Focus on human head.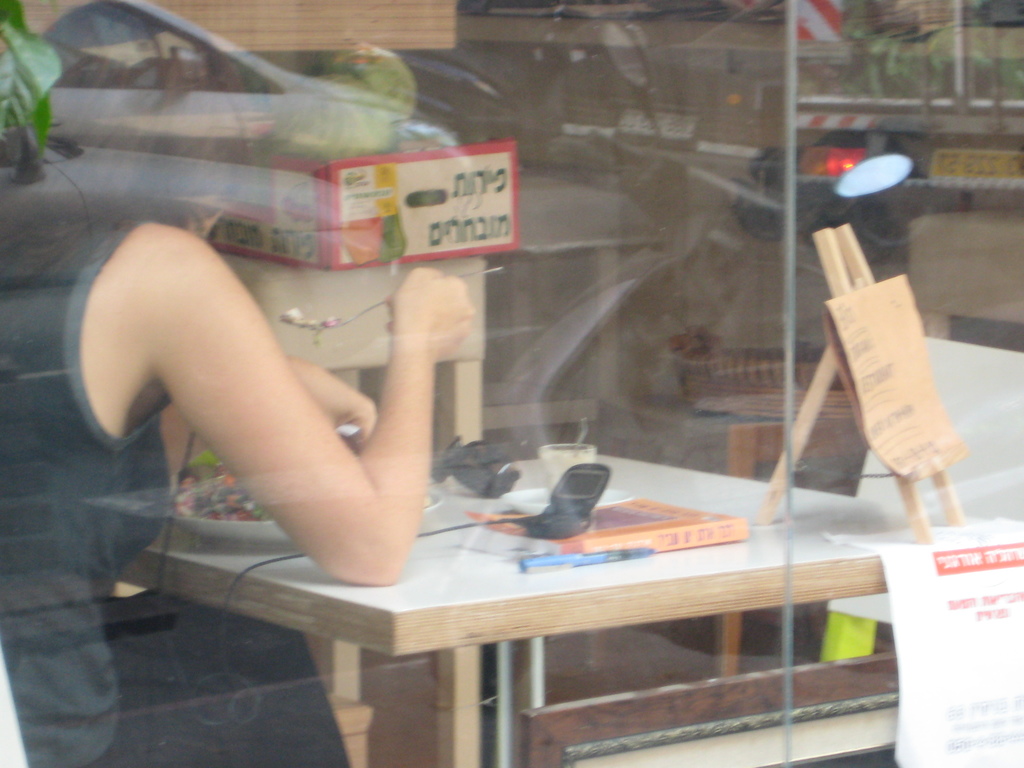
Focused at <bbox>0, 0, 255, 381</bbox>.
